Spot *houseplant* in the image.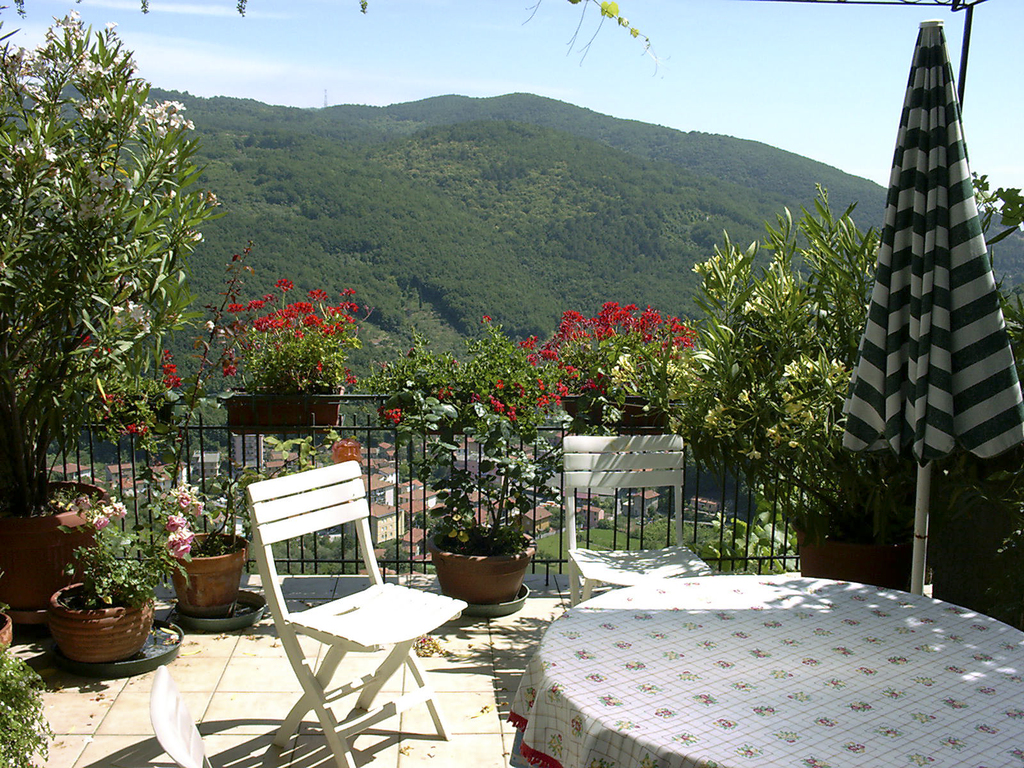
*houseplant* found at left=159, top=468, right=276, bottom=623.
